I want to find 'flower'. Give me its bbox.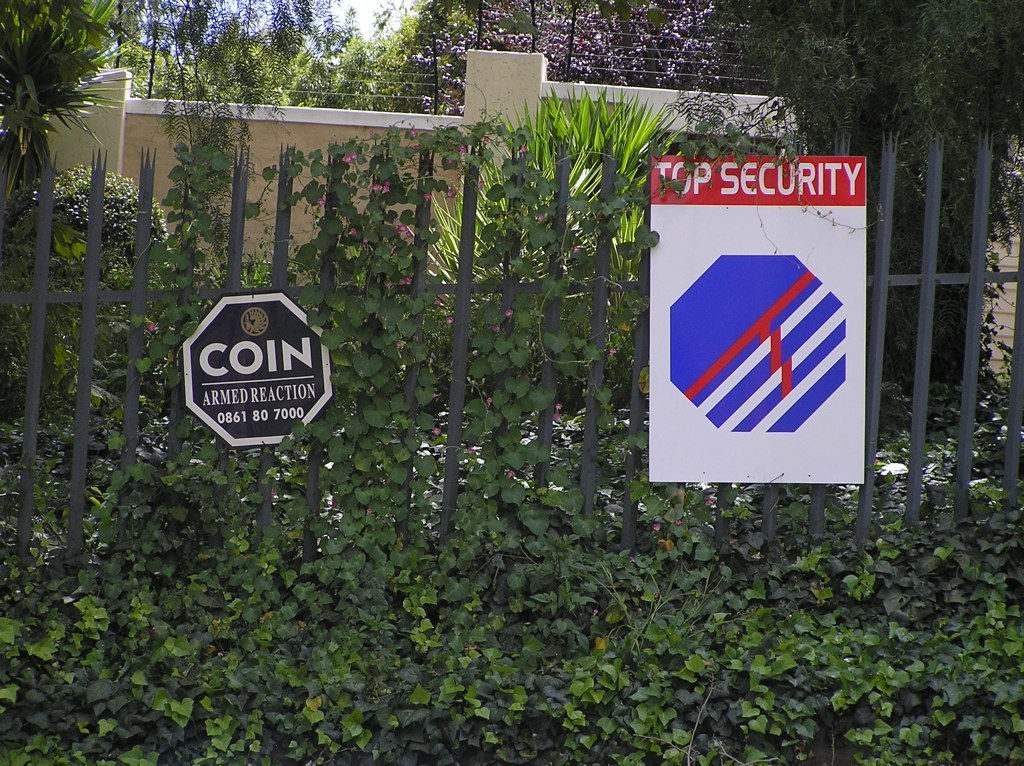
504, 306, 512, 317.
